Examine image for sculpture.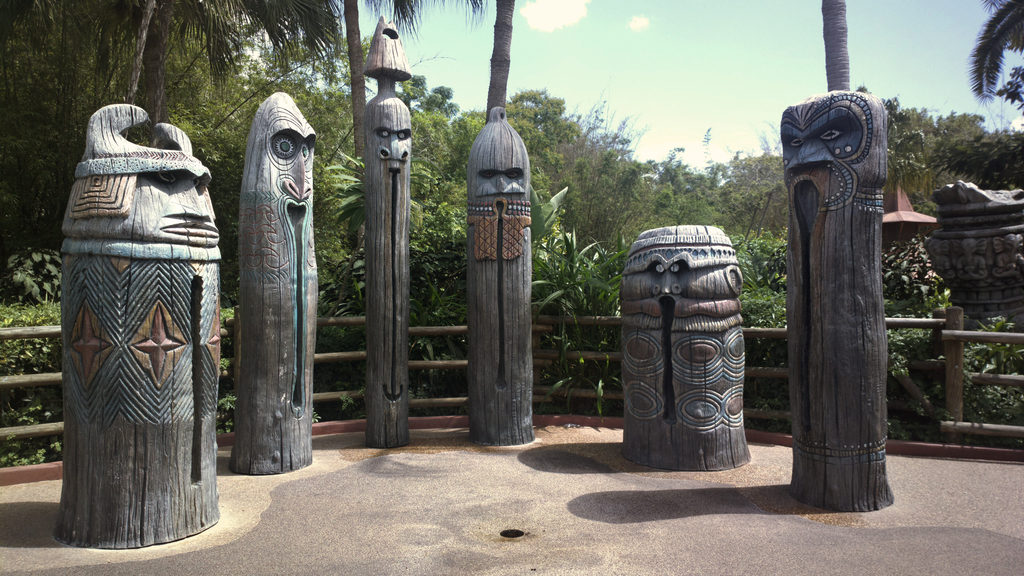
Examination result: [230,90,313,474].
